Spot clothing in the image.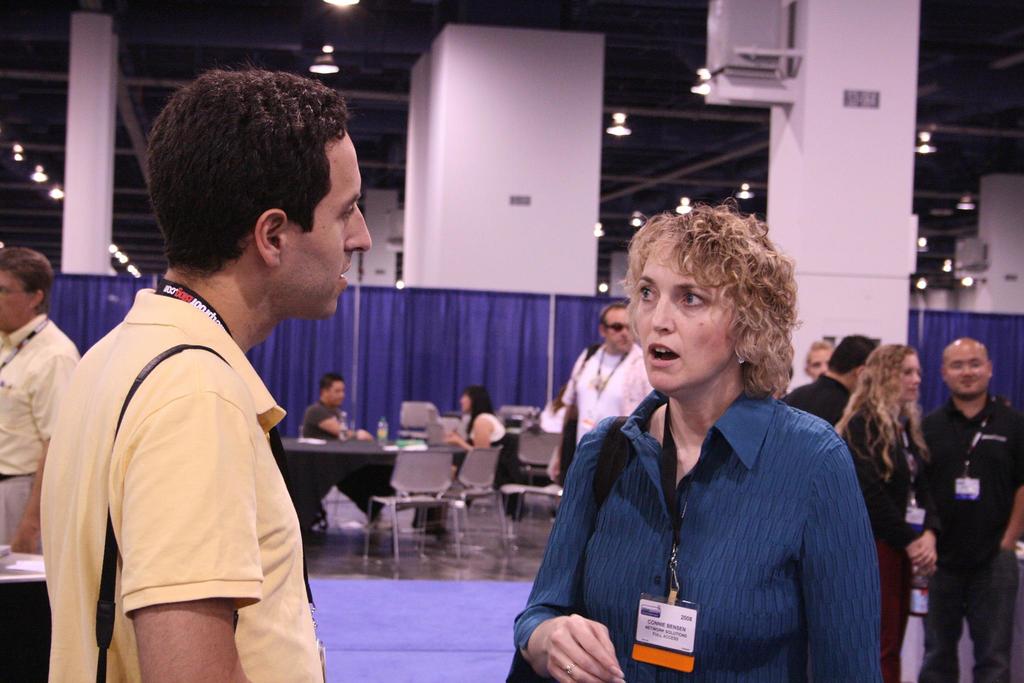
clothing found at (left=543, top=337, right=657, bottom=462).
